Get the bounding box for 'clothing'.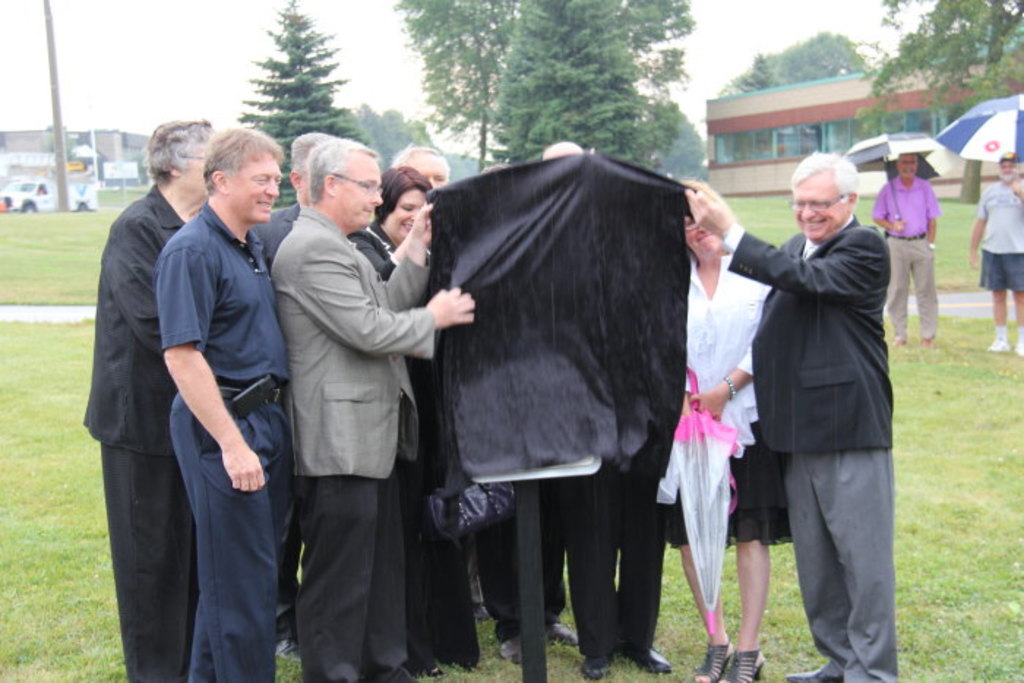
detection(347, 238, 492, 665).
